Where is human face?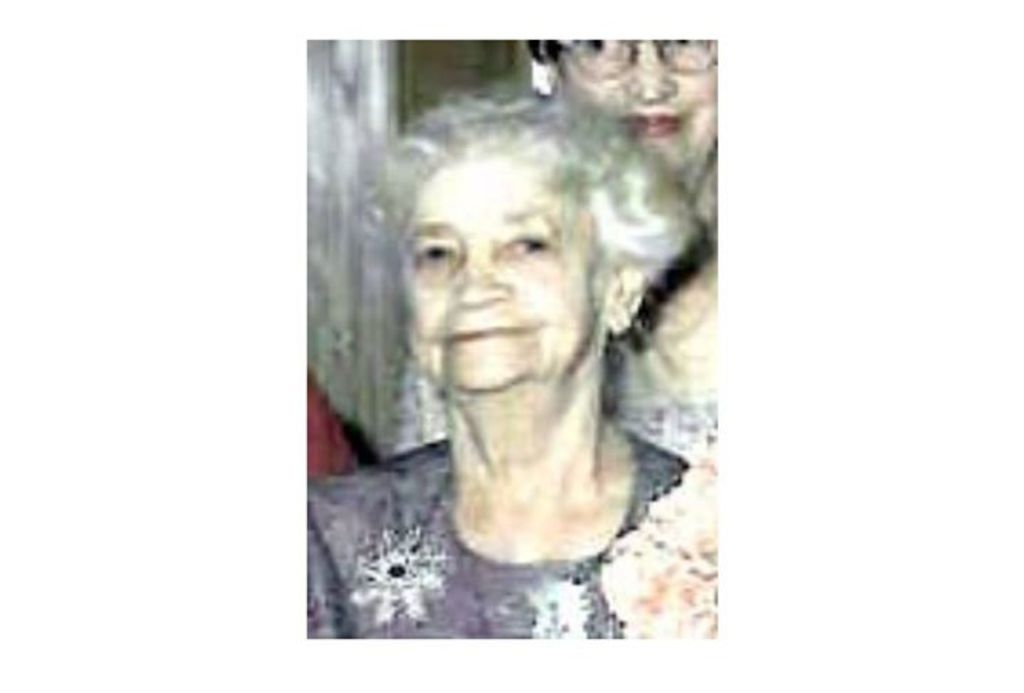
box=[559, 41, 718, 181].
